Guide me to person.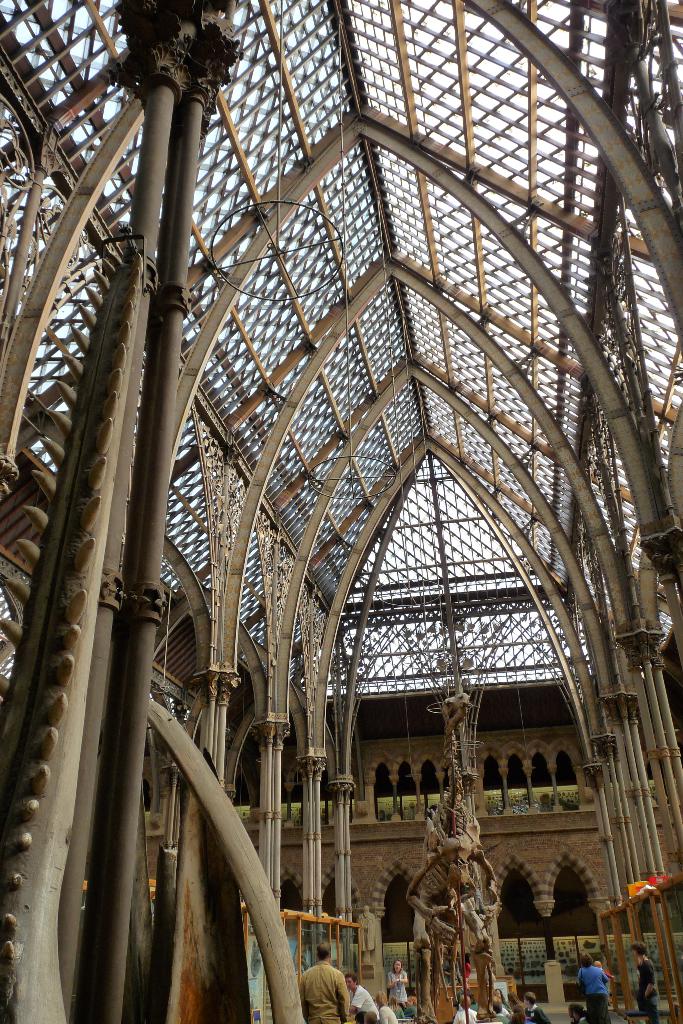
Guidance: 347:977:380:1023.
